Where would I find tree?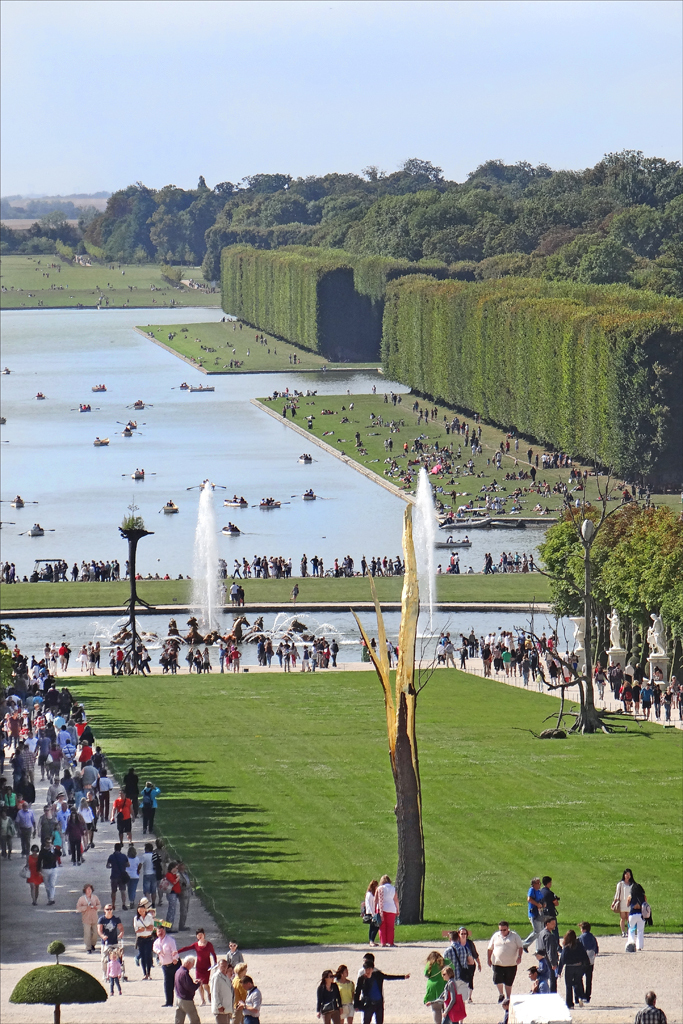
At x1=108, y1=182, x2=157, y2=255.
